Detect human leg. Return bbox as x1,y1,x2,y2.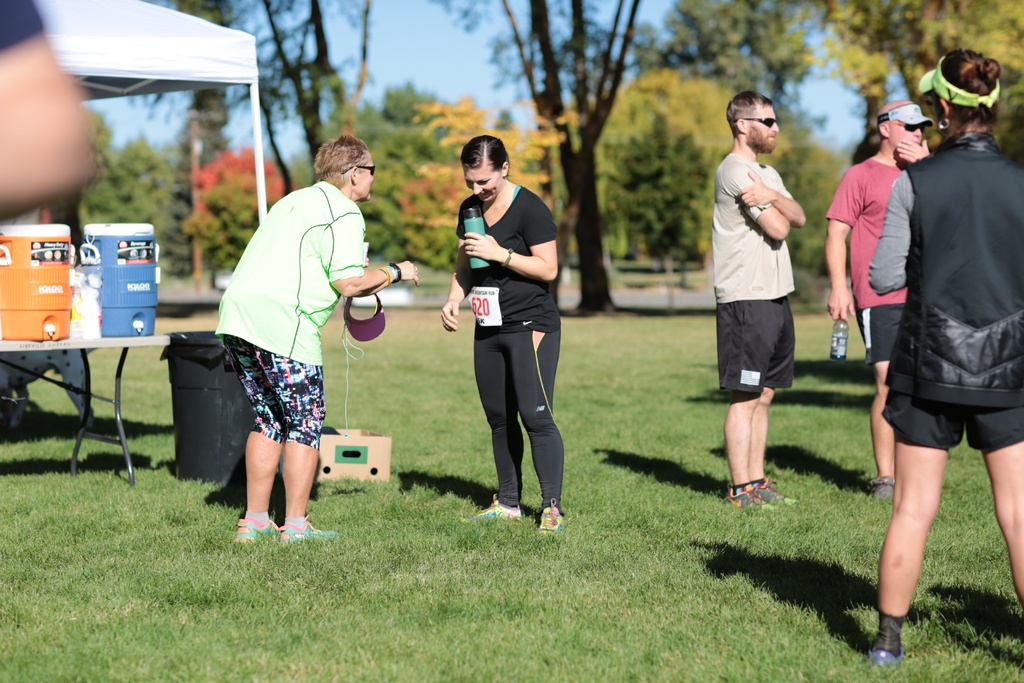
252,306,335,545.
